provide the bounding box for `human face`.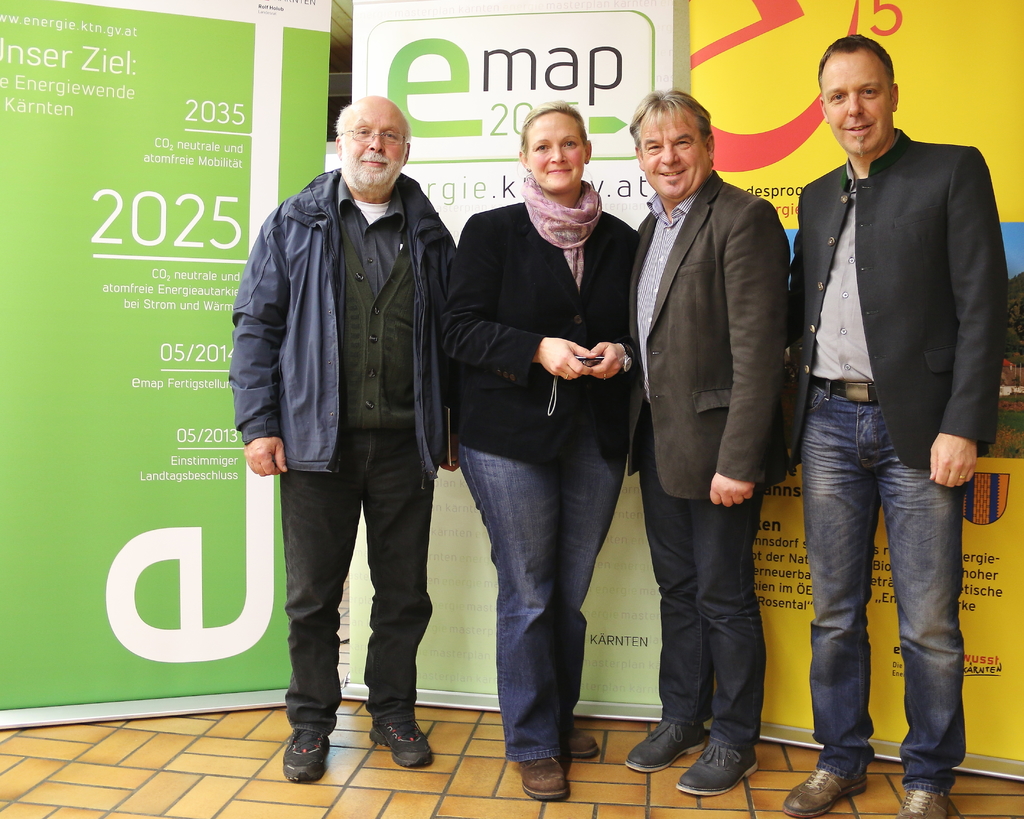
(525, 116, 587, 191).
